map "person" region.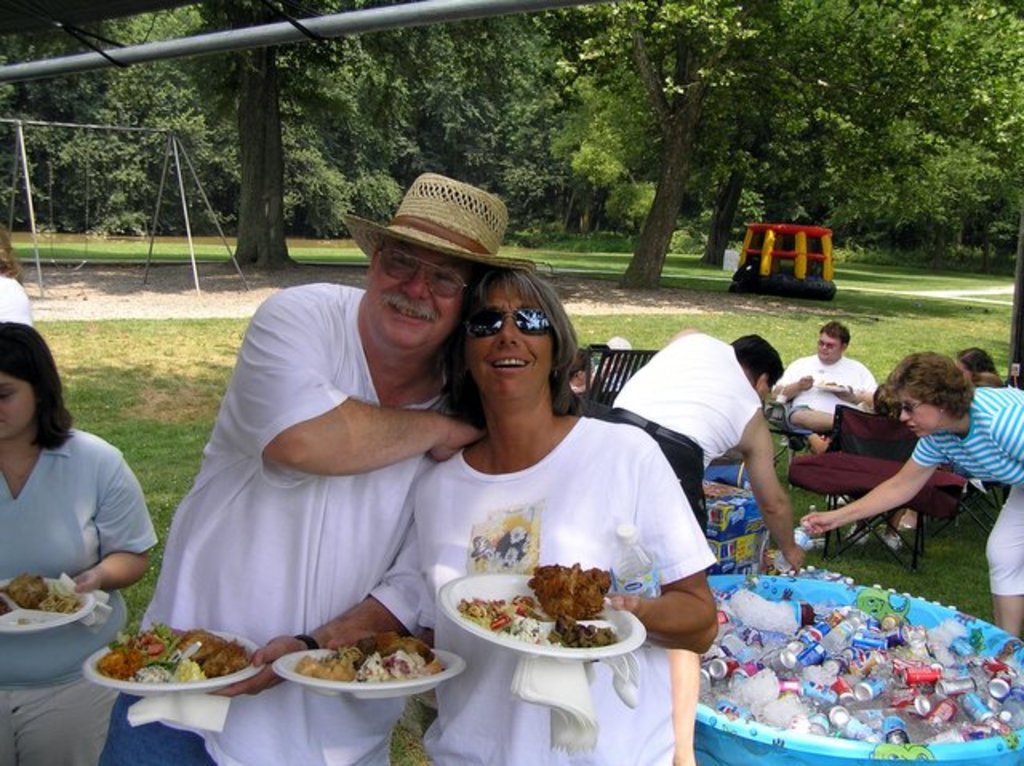
Mapped to crop(326, 264, 714, 764).
